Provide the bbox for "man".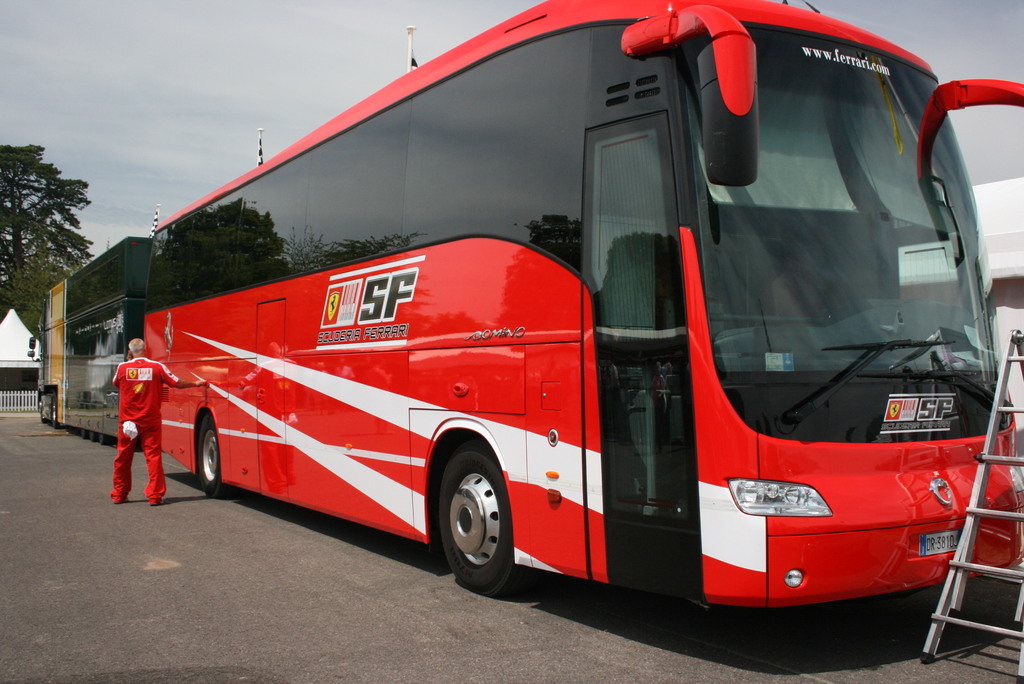
region(97, 341, 212, 505).
